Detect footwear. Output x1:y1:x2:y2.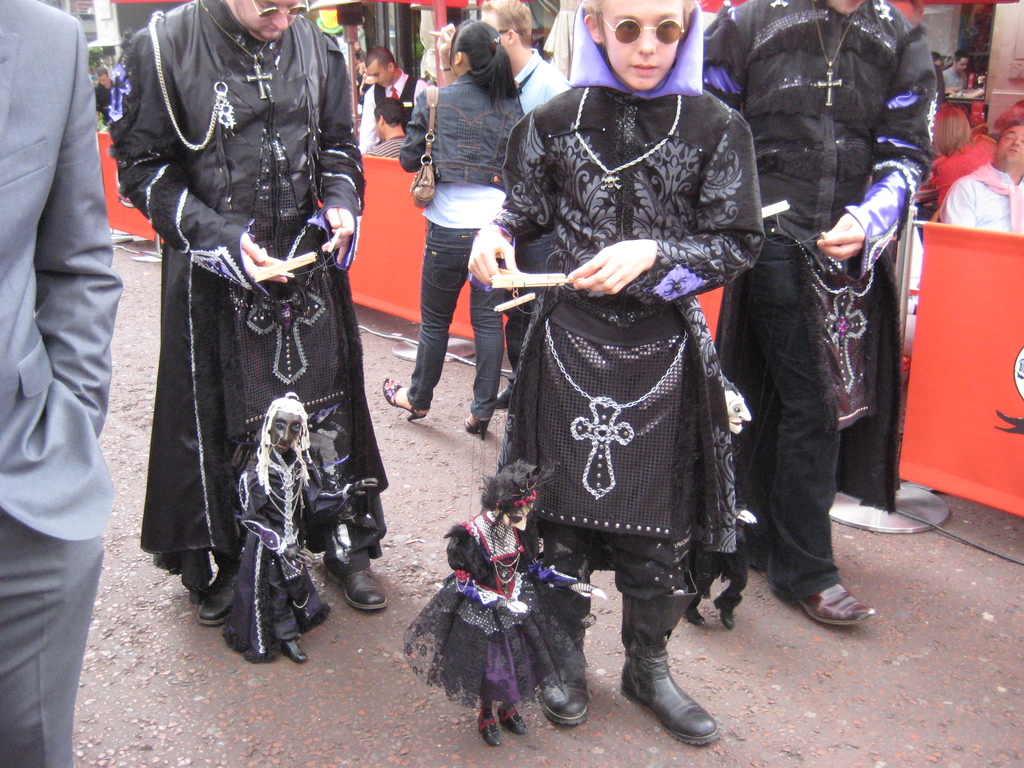
609:602:716:755.
